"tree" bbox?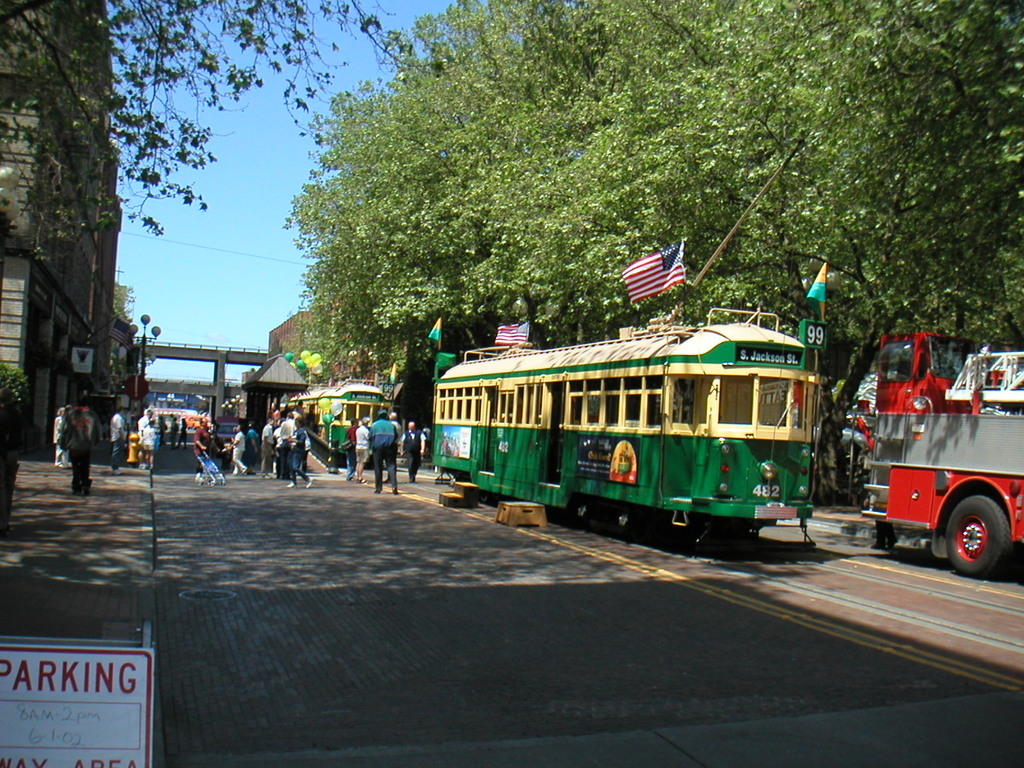
[0, 0, 438, 281]
